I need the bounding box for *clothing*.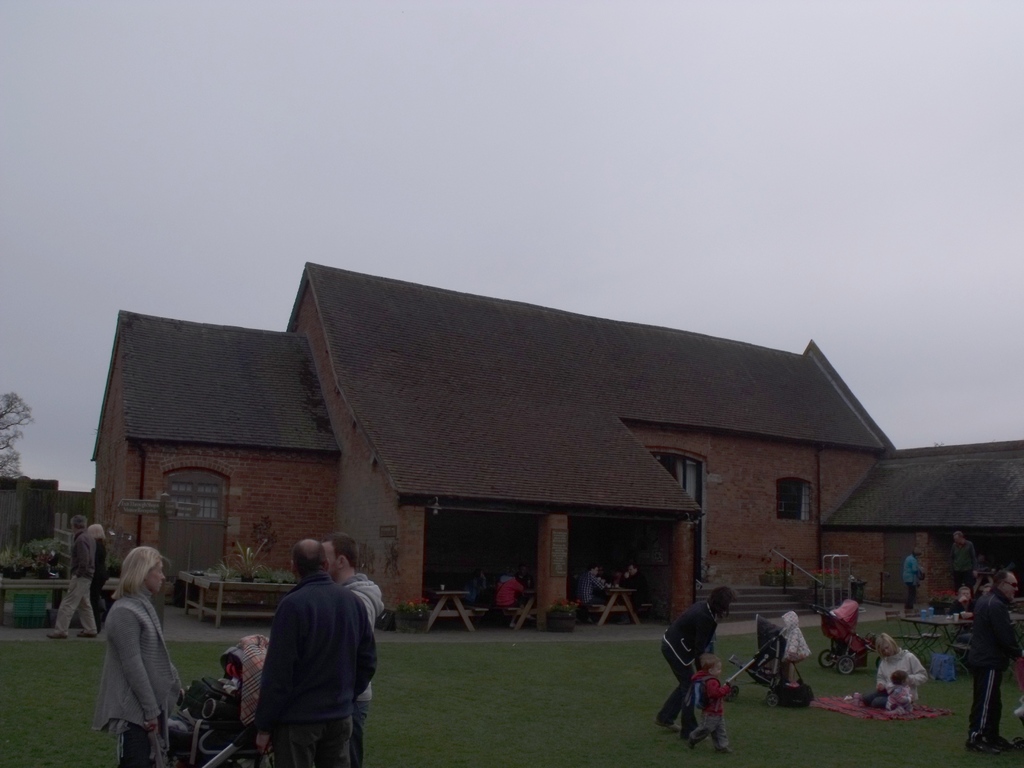
Here it is: l=901, t=554, r=920, b=614.
